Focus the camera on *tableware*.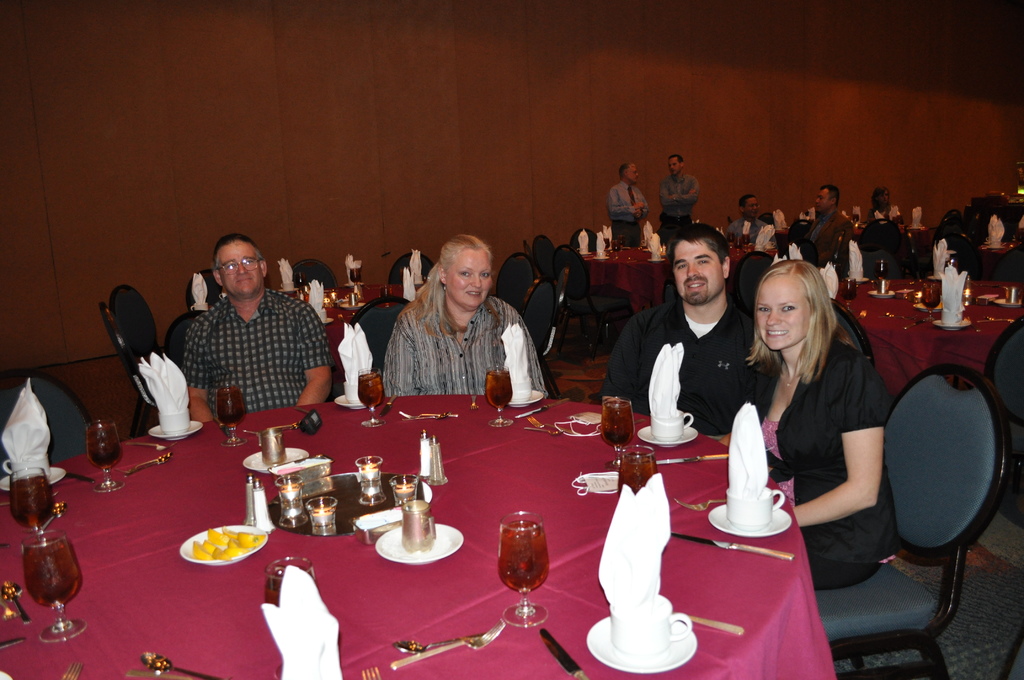
Focus region: box(975, 284, 999, 286).
